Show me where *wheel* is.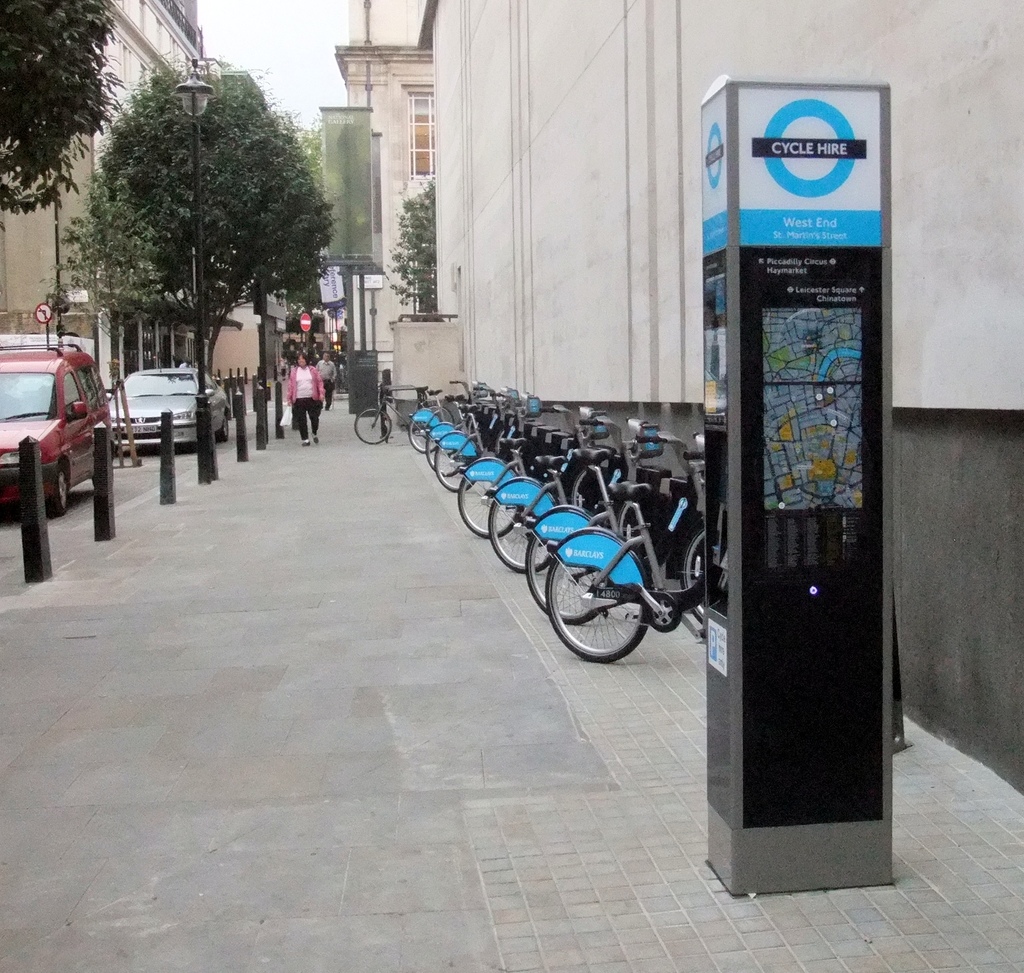
*wheel* is at (x1=542, y1=530, x2=652, y2=656).
